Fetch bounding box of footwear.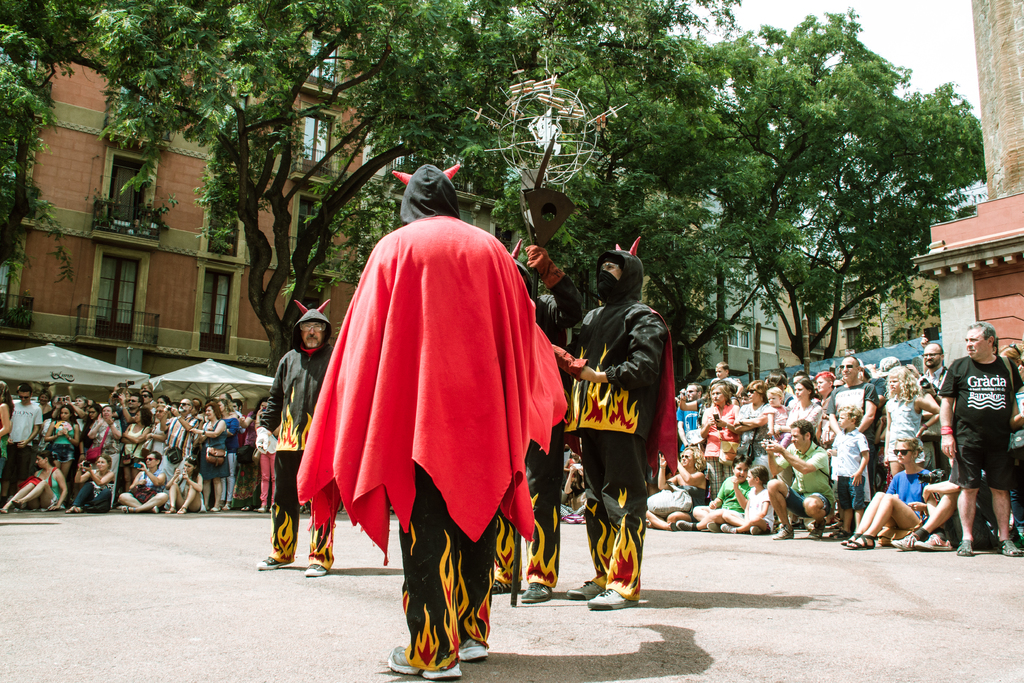
Bbox: 960/540/973/557.
